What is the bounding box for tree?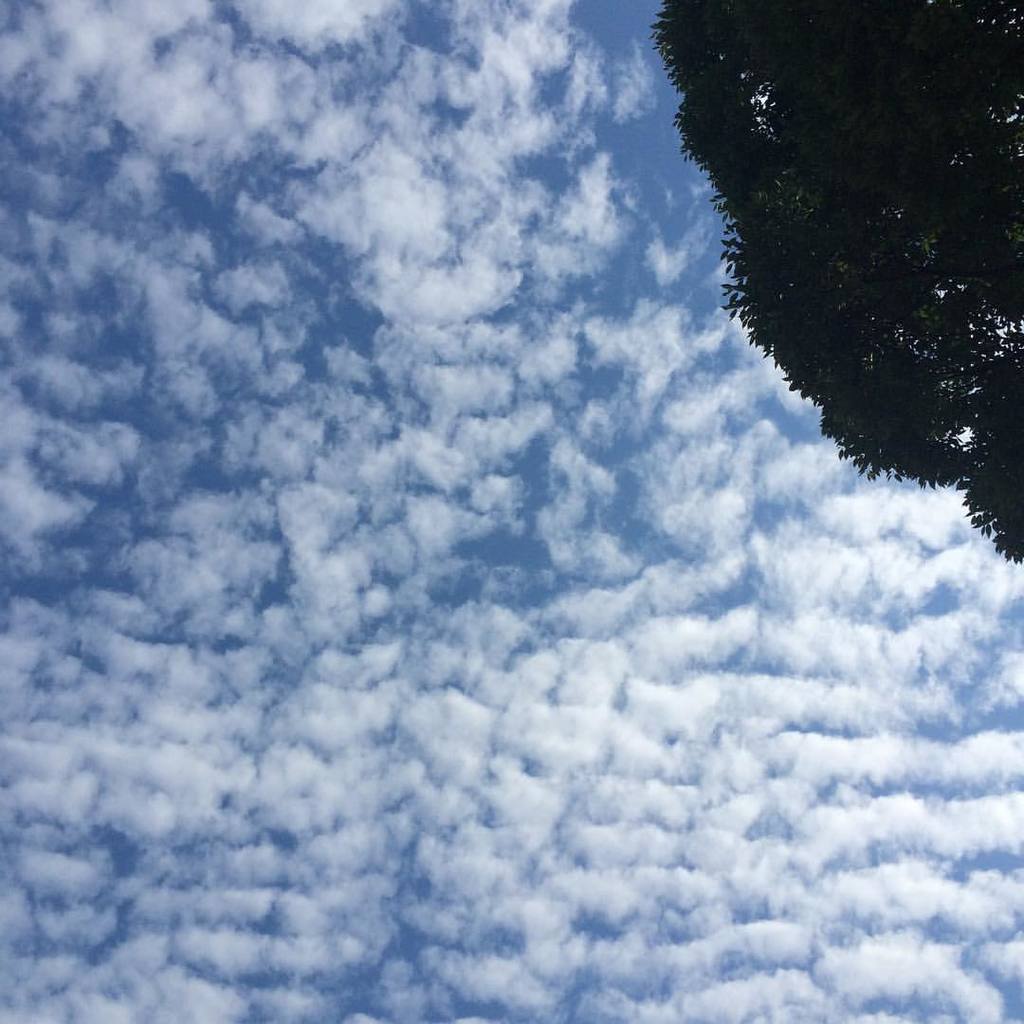
<bbox>635, 0, 1019, 543</bbox>.
